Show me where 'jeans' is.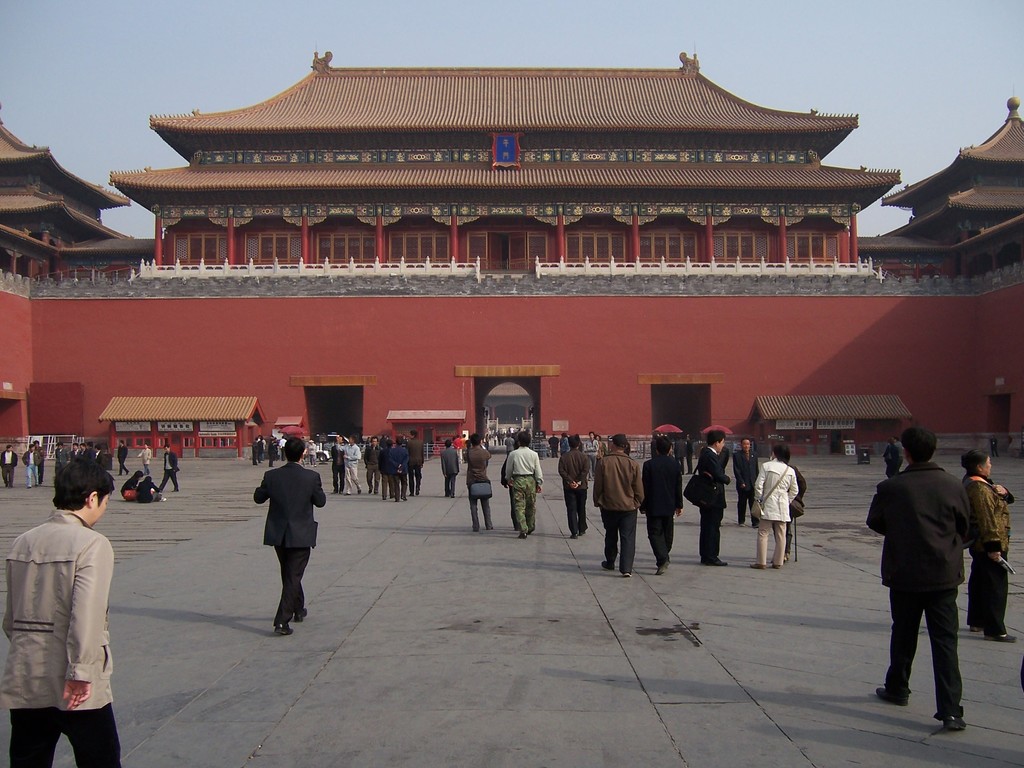
'jeans' is at 6:701:124:767.
